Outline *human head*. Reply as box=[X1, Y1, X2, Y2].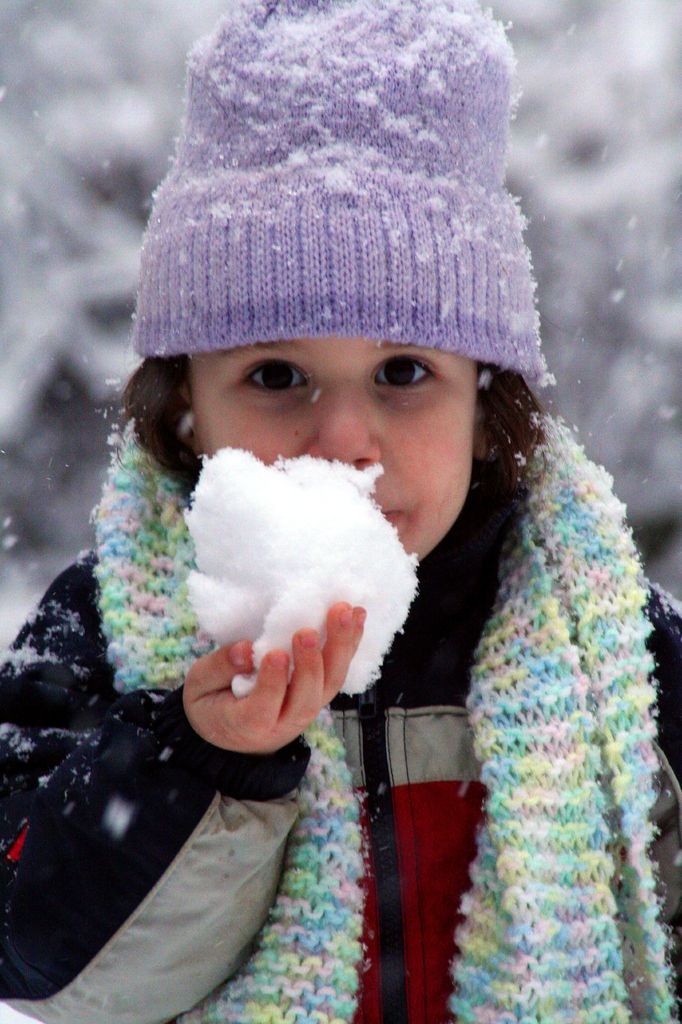
box=[138, 0, 549, 566].
